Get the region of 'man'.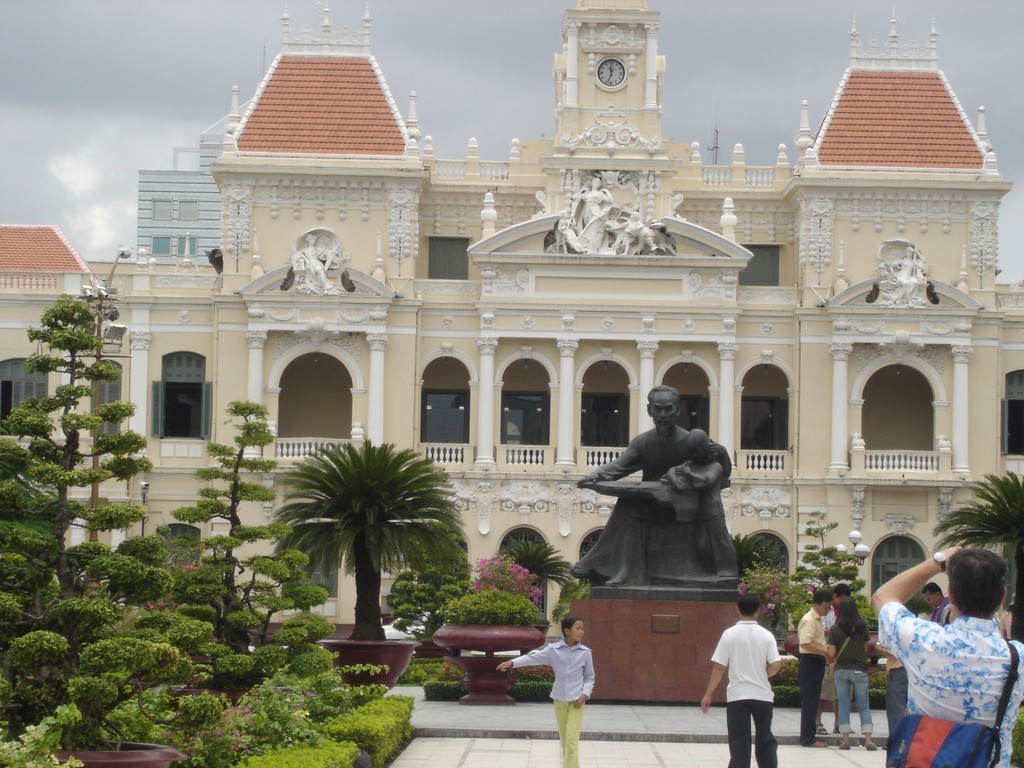
left=926, top=580, right=949, bottom=623.
